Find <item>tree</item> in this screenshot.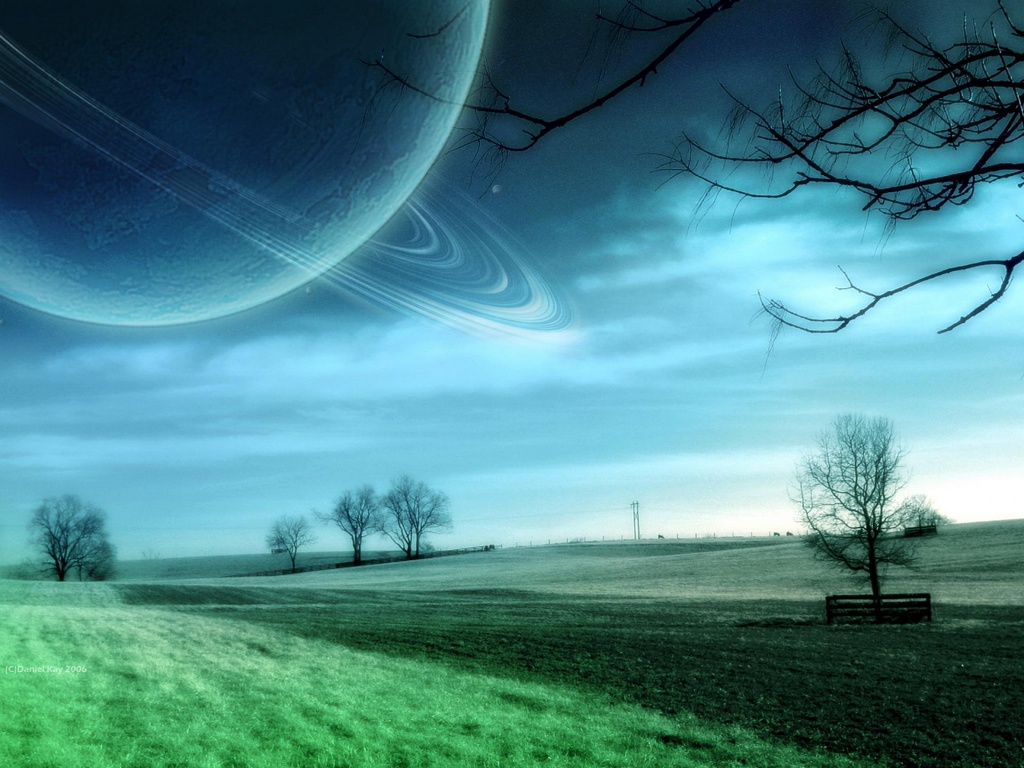
The bounding box for <item>tree</item> is bbox=(883, 493, 952, 532).
